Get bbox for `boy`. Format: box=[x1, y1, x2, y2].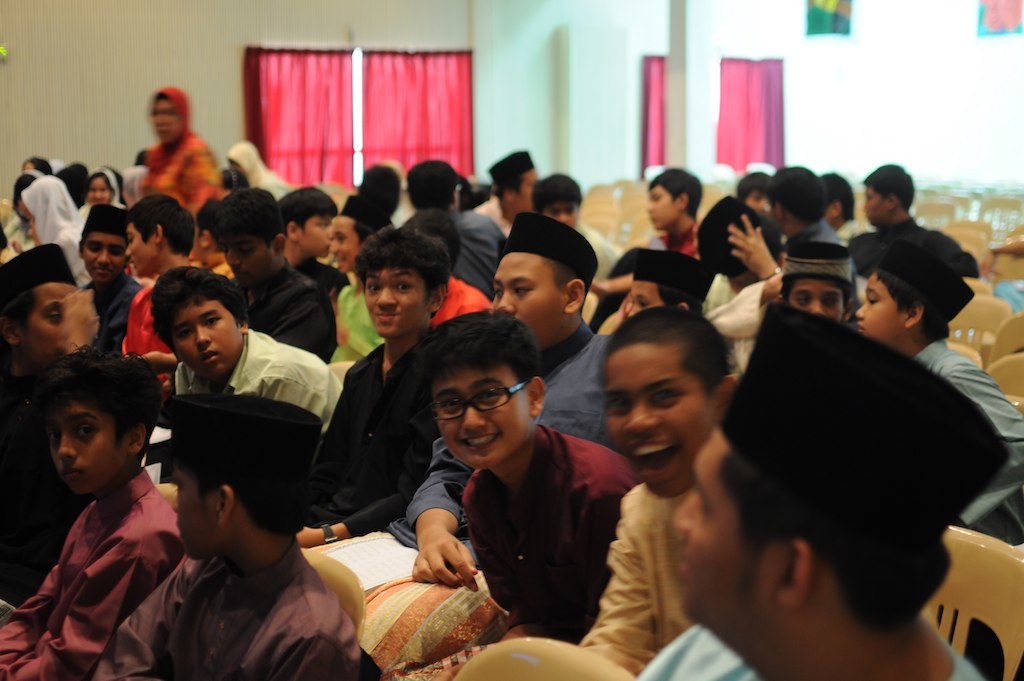
box=[731, 168, 769, 217].
